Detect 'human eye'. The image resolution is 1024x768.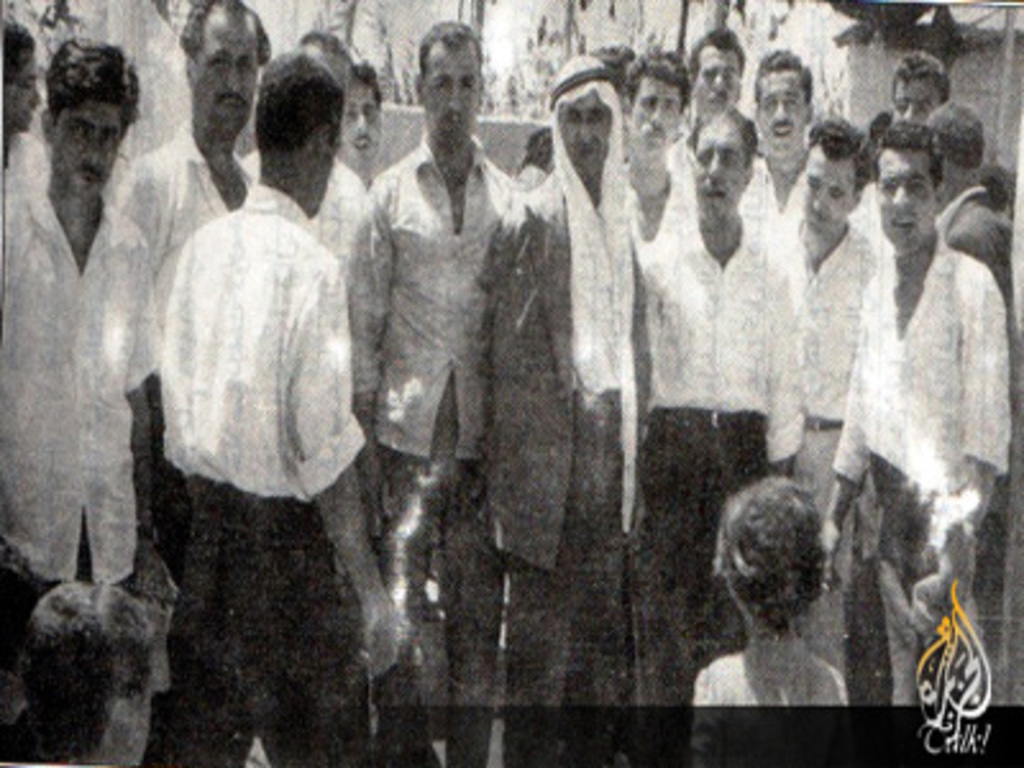
[x1=207, y1=51, x2=225, y2=72].
